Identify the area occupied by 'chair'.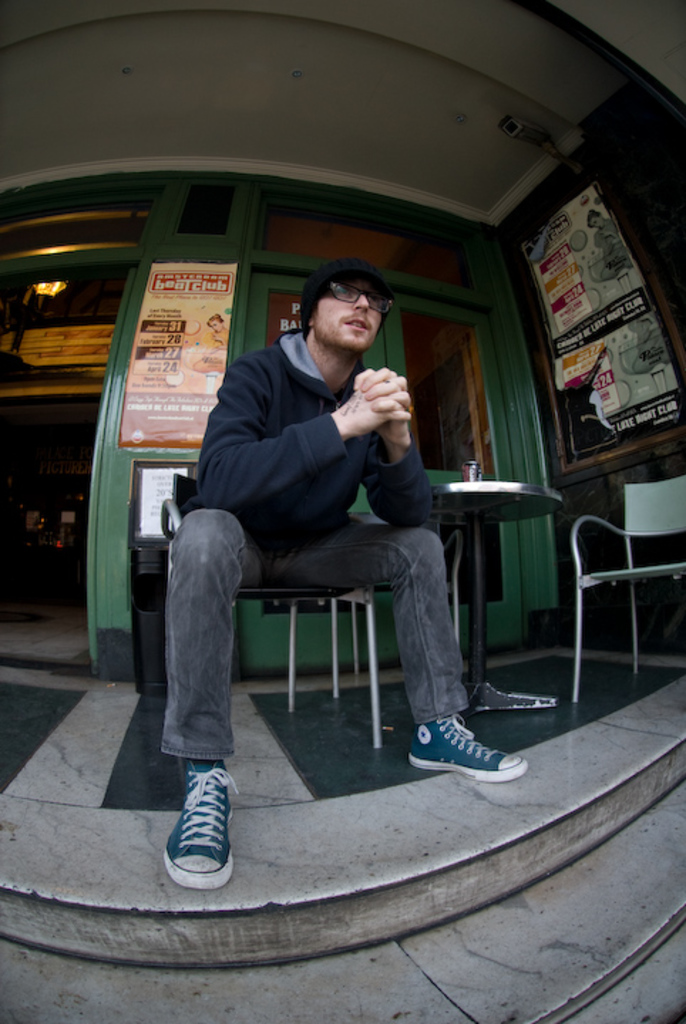
Area: {"x1": 158, "y1": 469, "x2": 387, "y2": 752}.
